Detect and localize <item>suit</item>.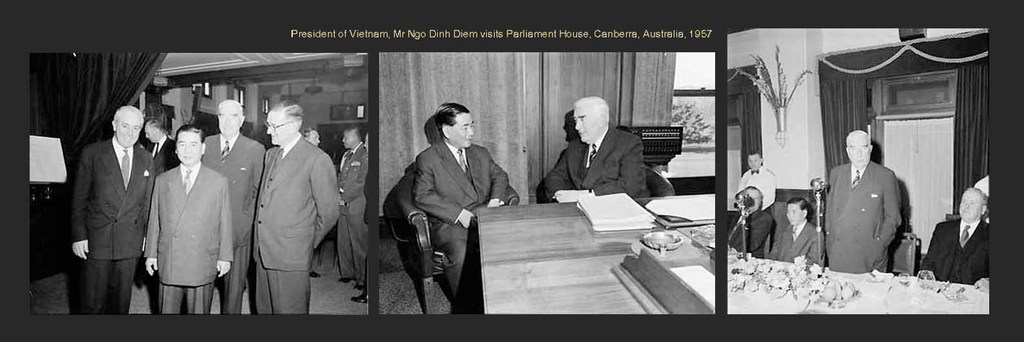
Localized at bbox=[767, 217, 828, 269].
